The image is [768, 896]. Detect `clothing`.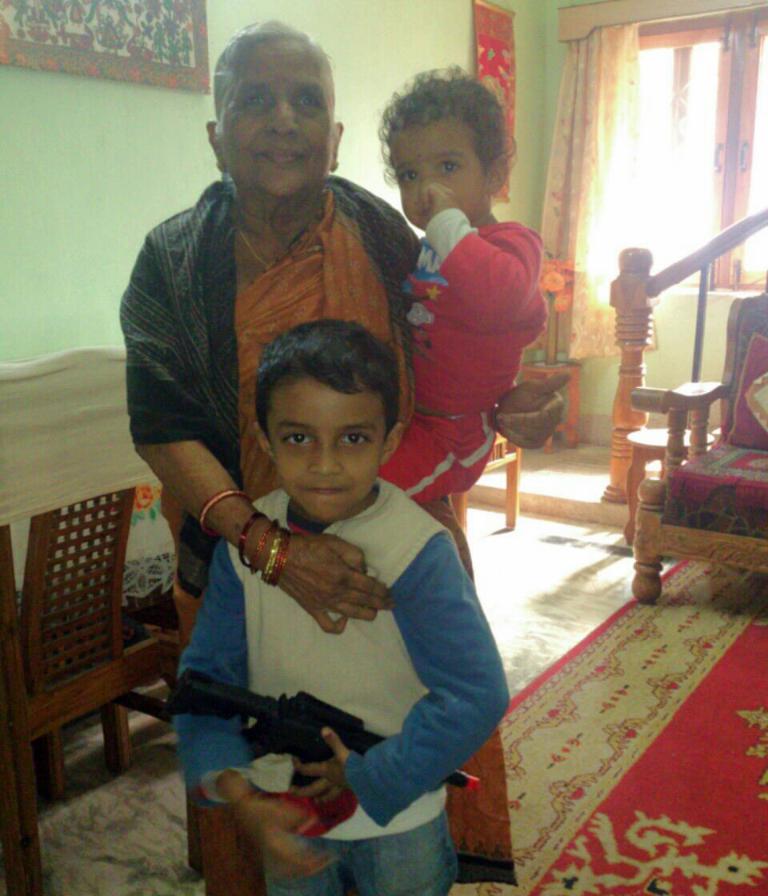
Detection: pyautogui.locateOnScreen(166, 414, 513, 836).
